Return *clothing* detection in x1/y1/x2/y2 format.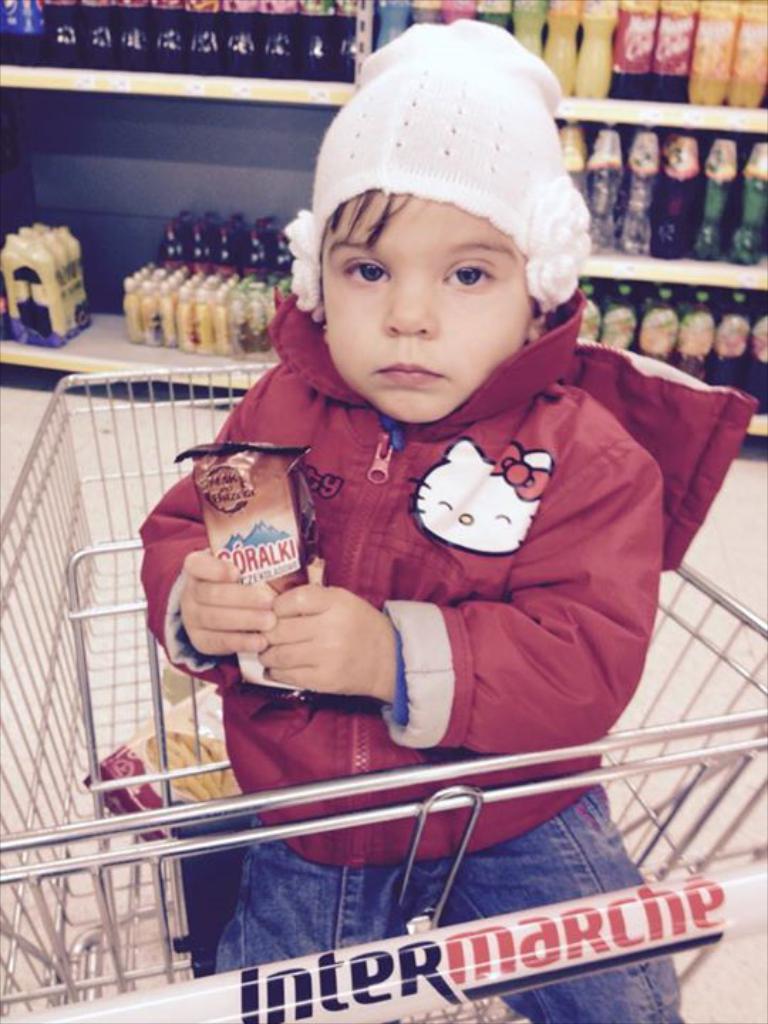
134/286/761/1023.
